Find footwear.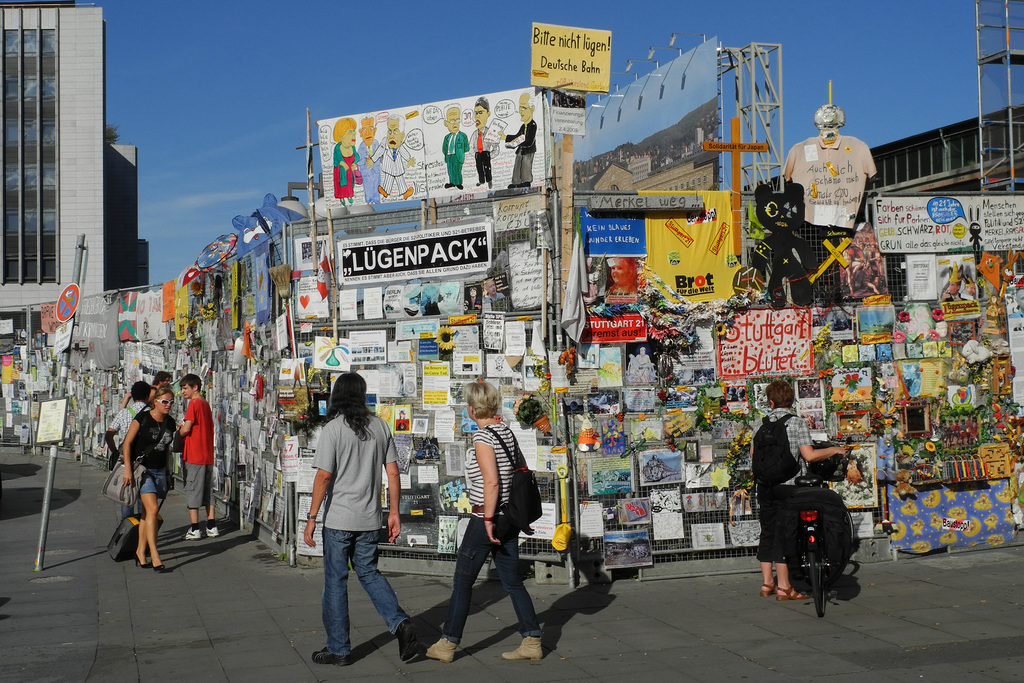
(x1=311, y1=649, x2=347, y2=667).
